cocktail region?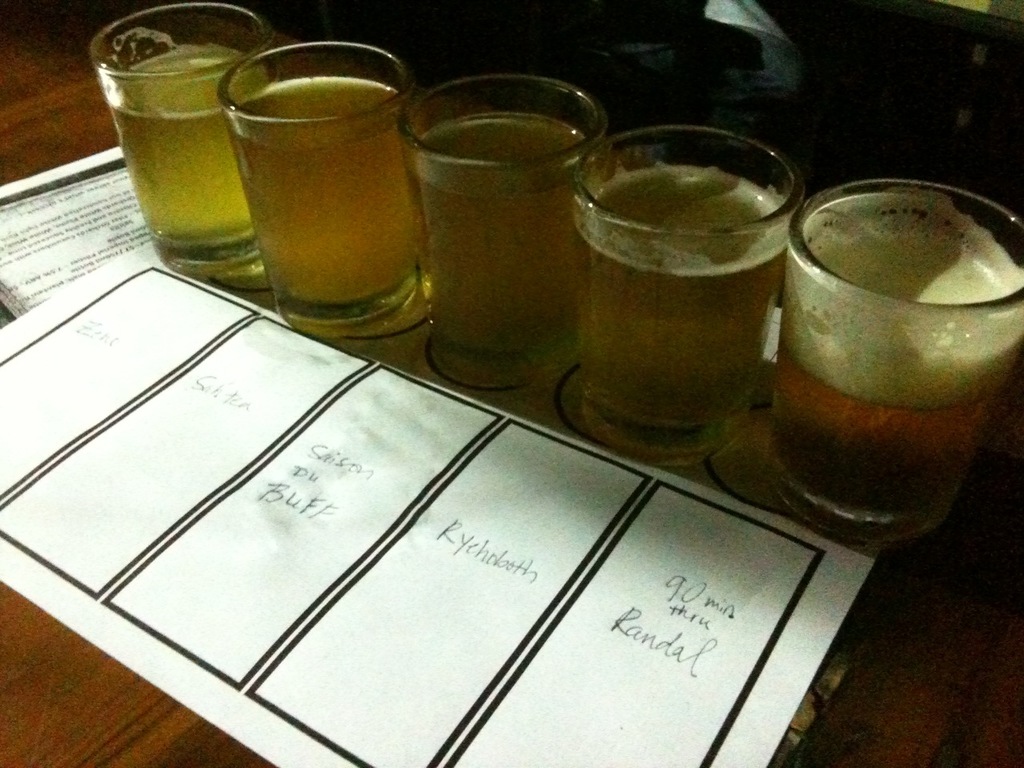
(left=782, top=172, right=1023, bottom=550)
